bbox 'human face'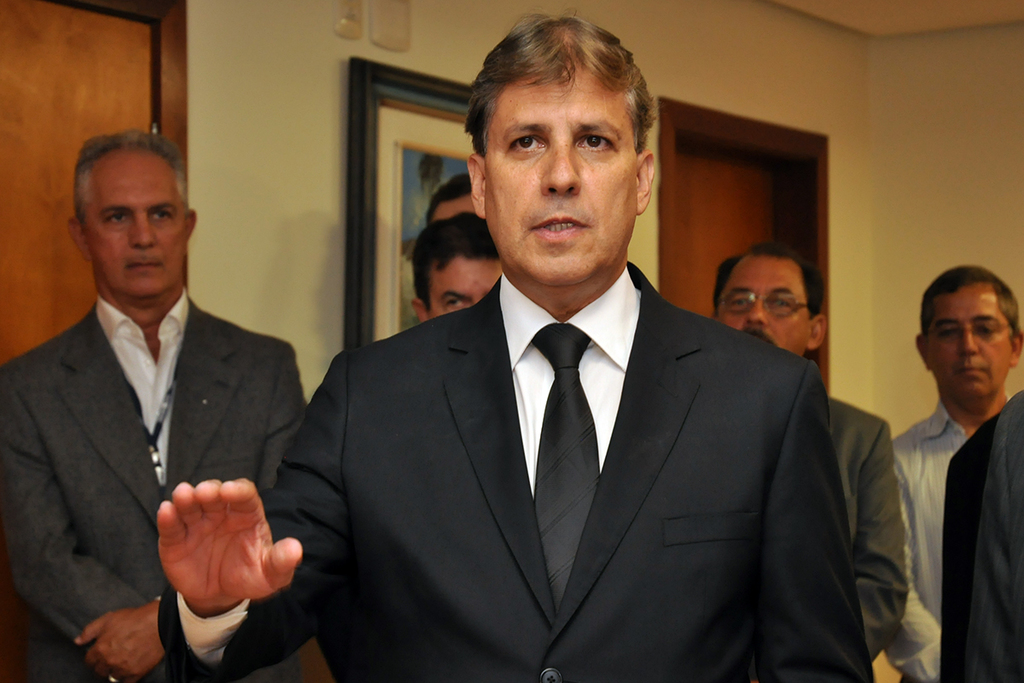
box(87, 158, 179, 312)
